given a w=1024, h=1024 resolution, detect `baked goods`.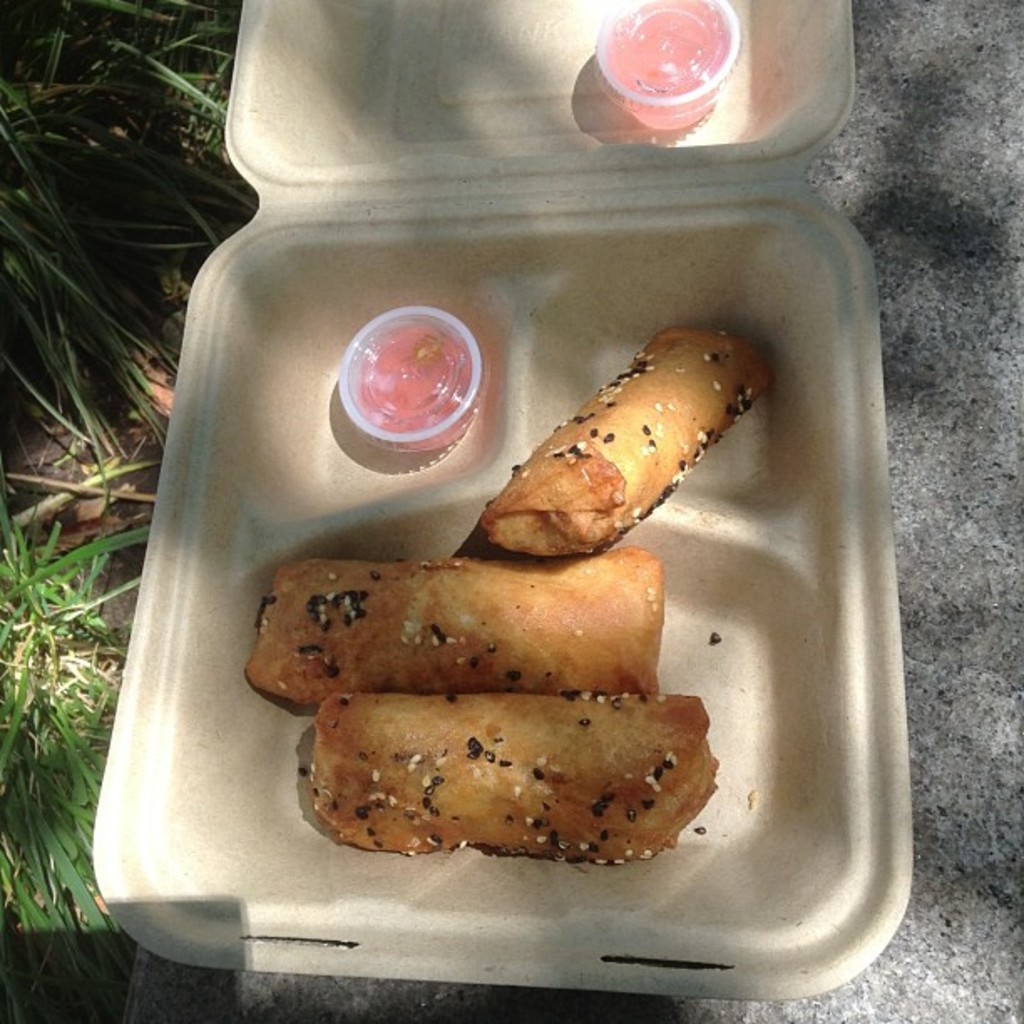
box(239, 559, 663, 696).
